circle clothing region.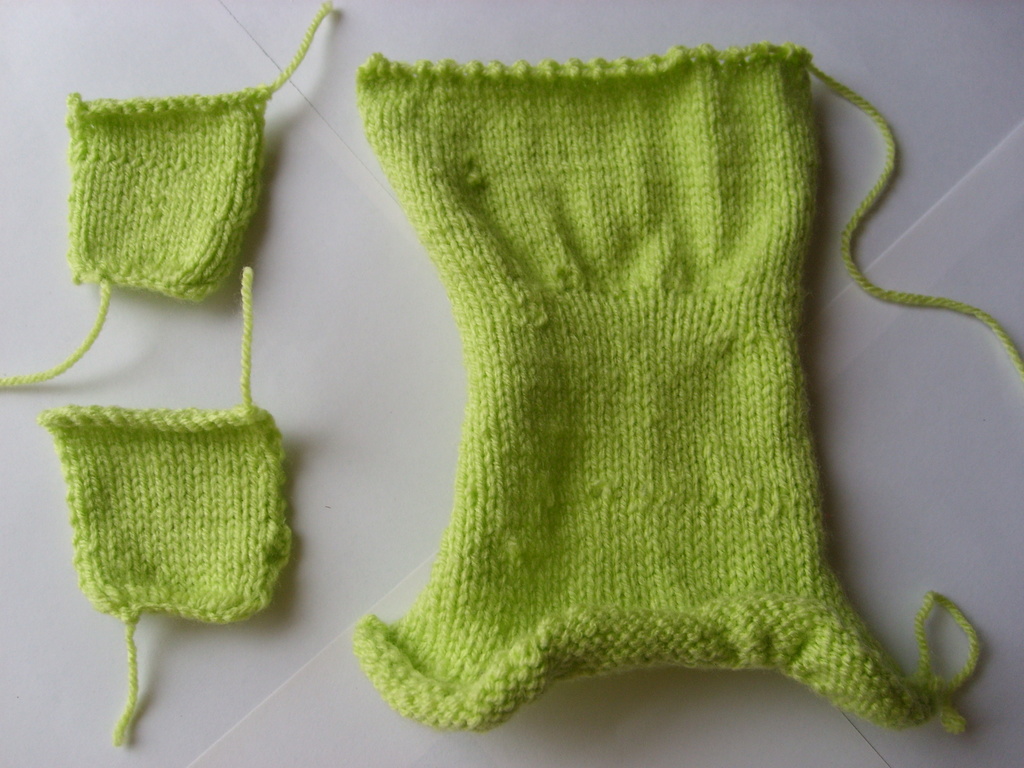
Region: <box>40,266,293,742</box>.
